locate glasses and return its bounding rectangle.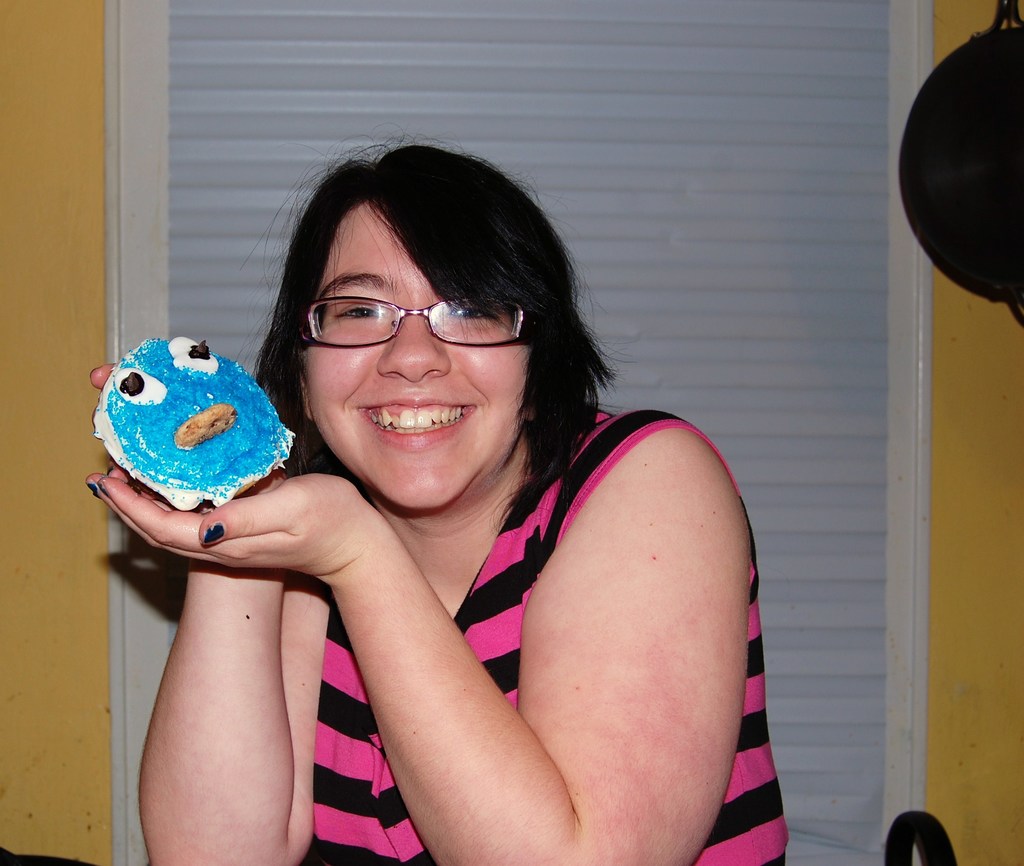
{"x1": 294, "y1": 297, "x2": 545, "y2": 353}.
